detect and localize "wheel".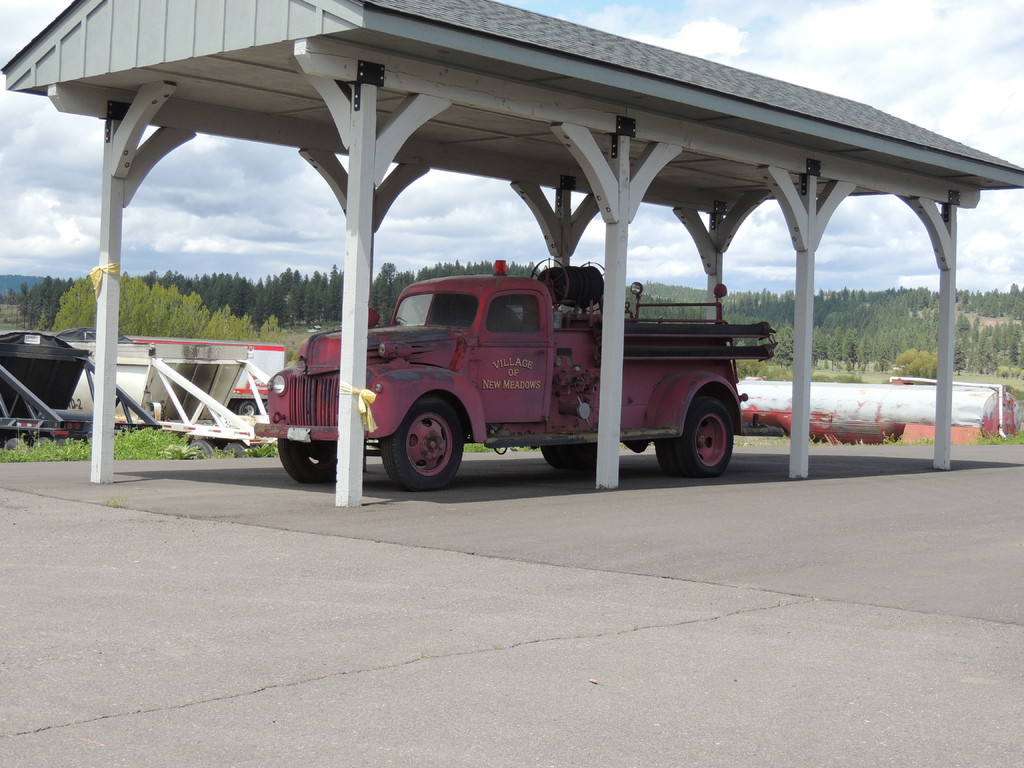
Localized at 225,444,243,454.
